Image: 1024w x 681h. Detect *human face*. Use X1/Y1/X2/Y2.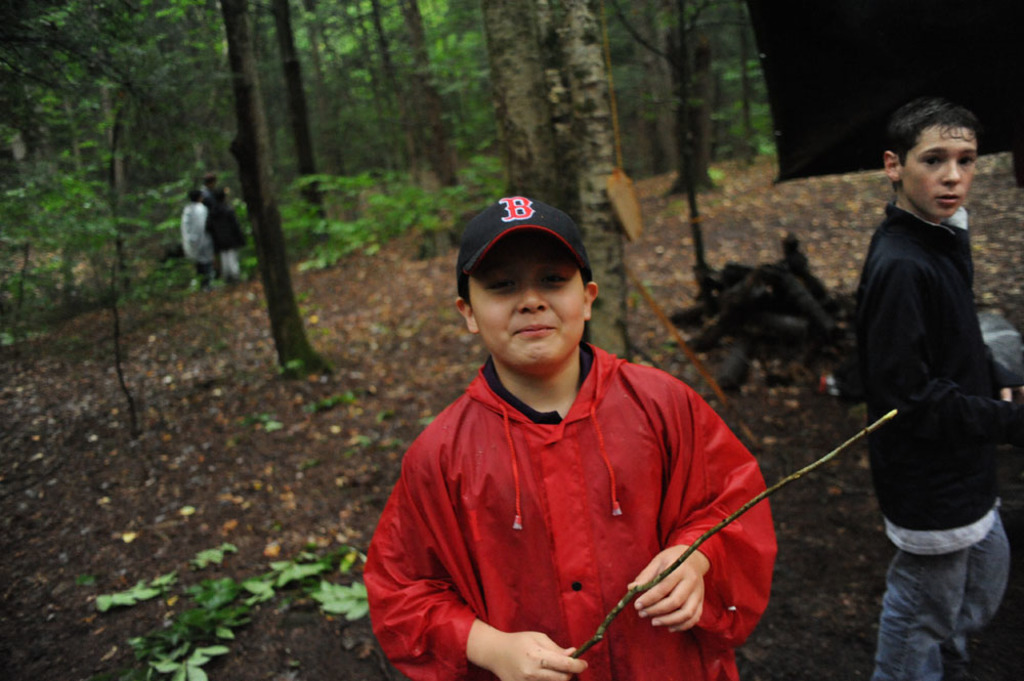
904/122/981/222.
